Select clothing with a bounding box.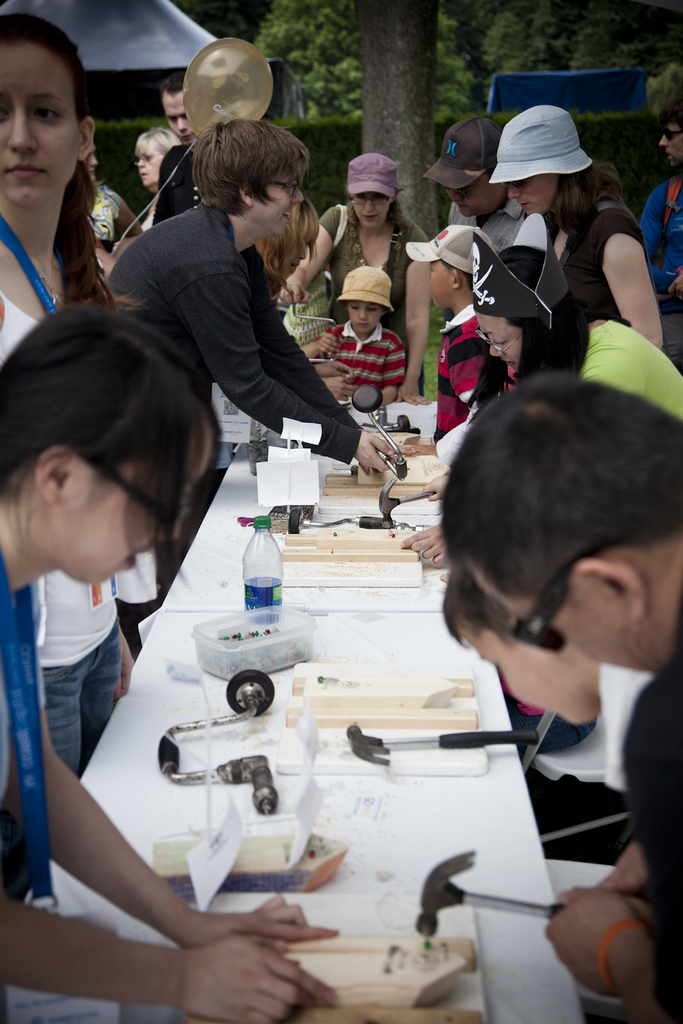
113, 204, 364, 467.
